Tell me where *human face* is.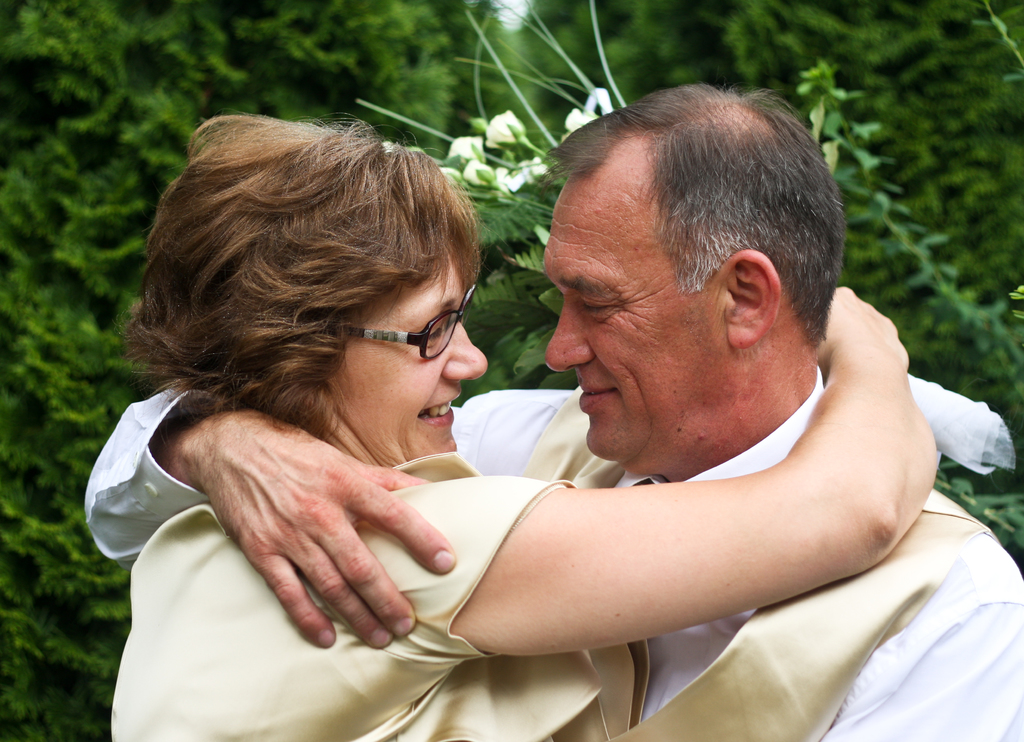
*human face* is at bbox=[330, 253, 488, 464].
